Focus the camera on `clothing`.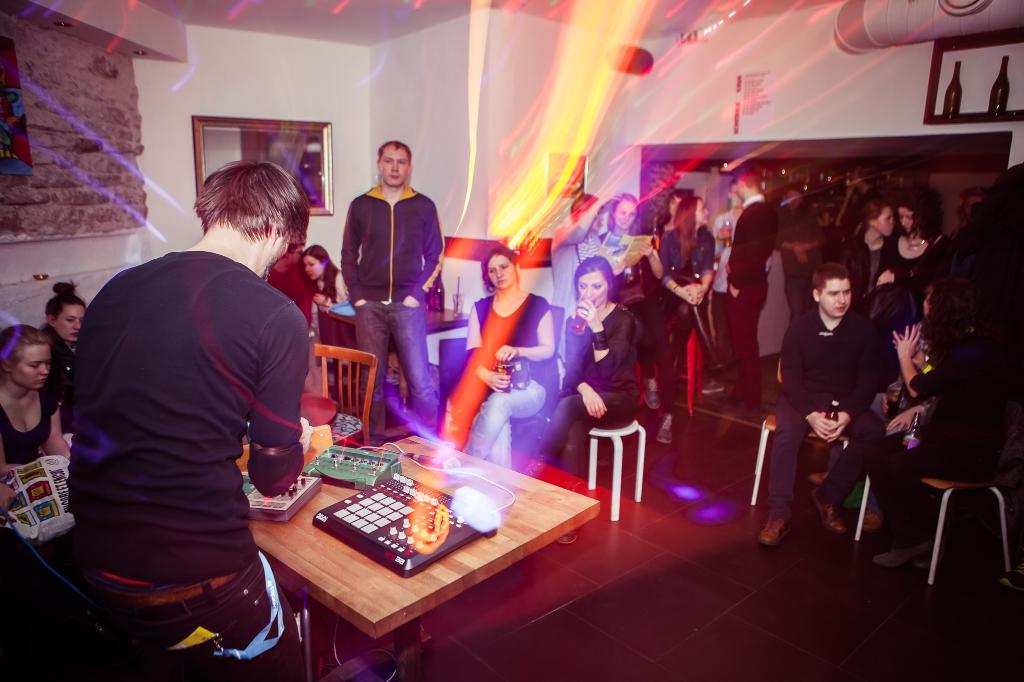
Focus region: (0,397,58,464).
